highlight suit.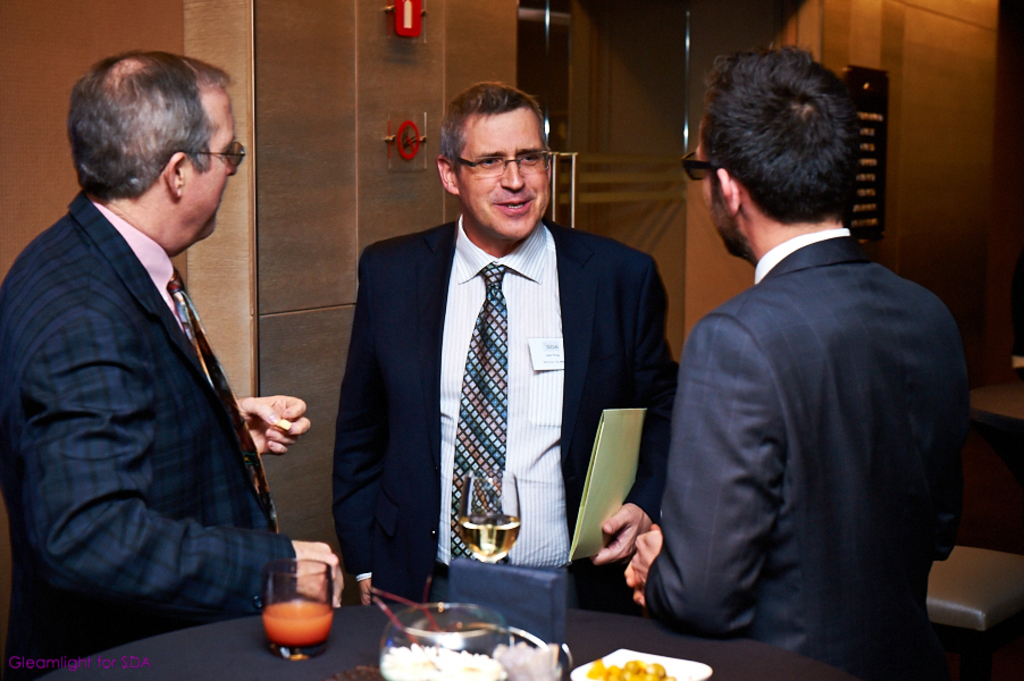
Highlighted region: {"x1": 639, "y1": 229, "x2": 965, "y2": 680}.
